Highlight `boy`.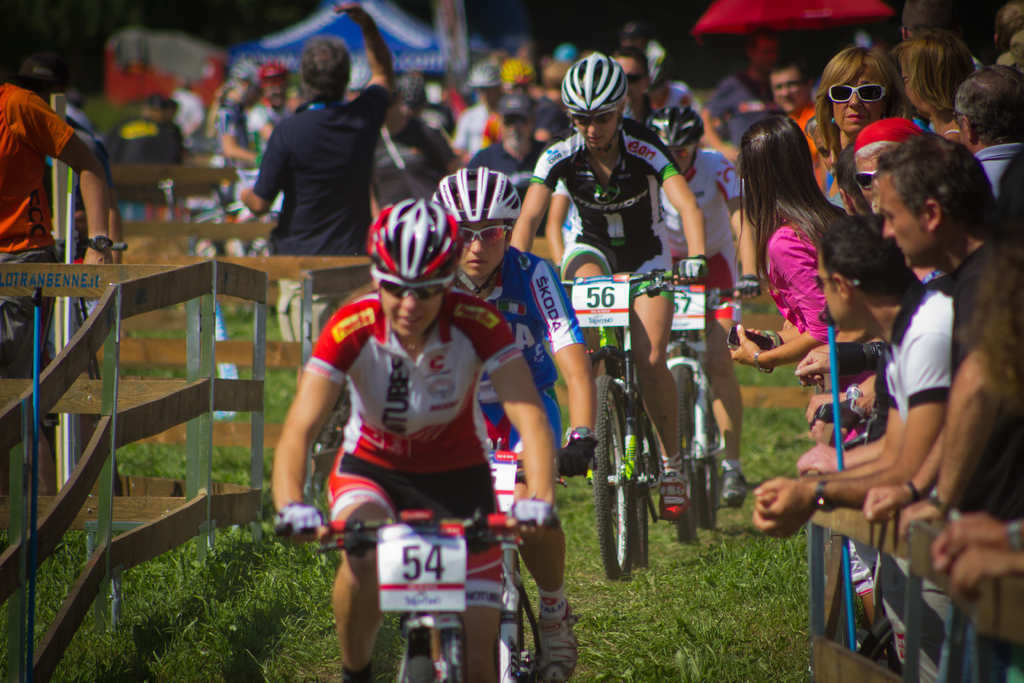
Highlighted region: x1=485 y1=48 x2=708 y2=517.
